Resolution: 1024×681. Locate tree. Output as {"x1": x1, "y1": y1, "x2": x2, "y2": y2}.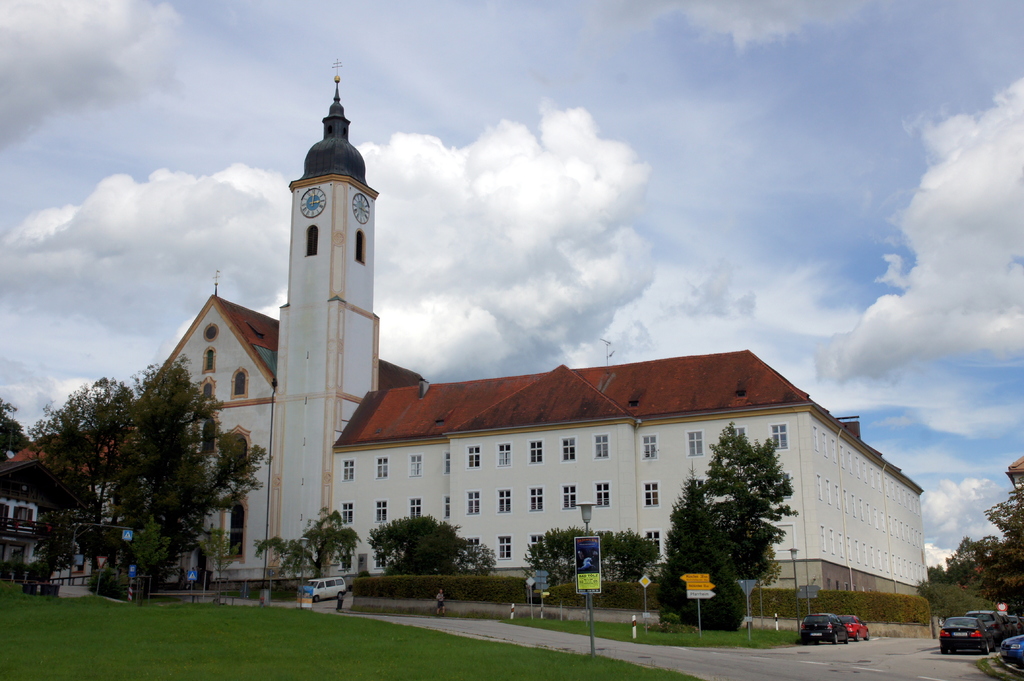
{"x1": 203, "y1": 528, "x2": 241, "y2": 593}.
